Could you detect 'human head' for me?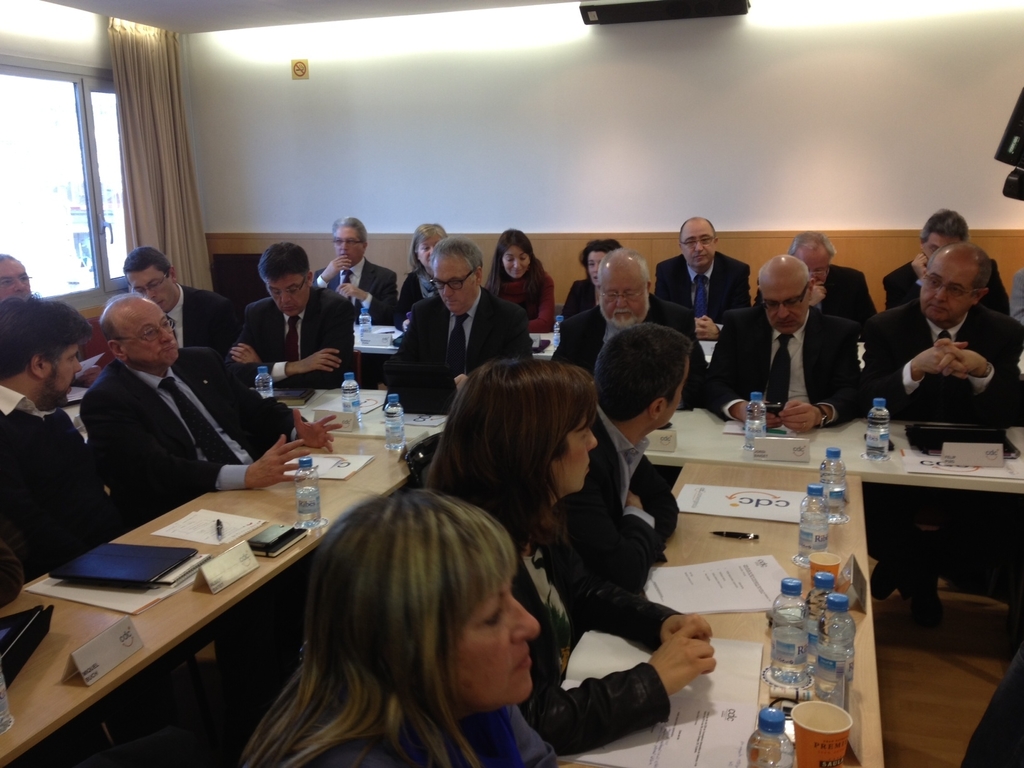
Detection result: box(922, 245, 994, 323).
